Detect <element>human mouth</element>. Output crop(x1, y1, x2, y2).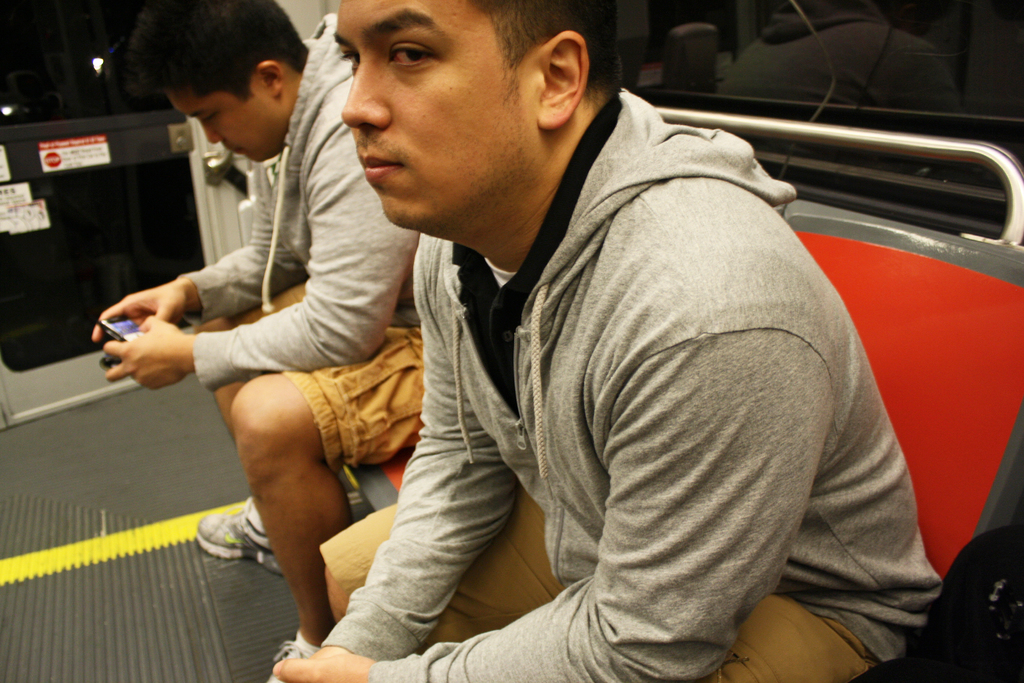
crop(223, 142, 244, 161).
